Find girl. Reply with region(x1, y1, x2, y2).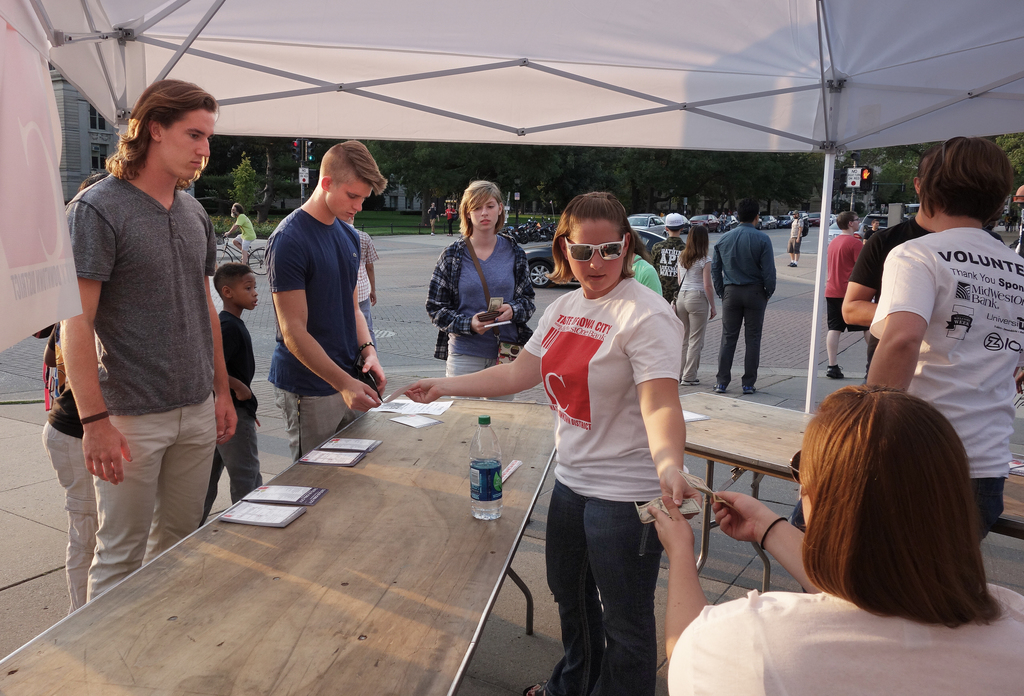
region(628, 384, 1021, 695).
